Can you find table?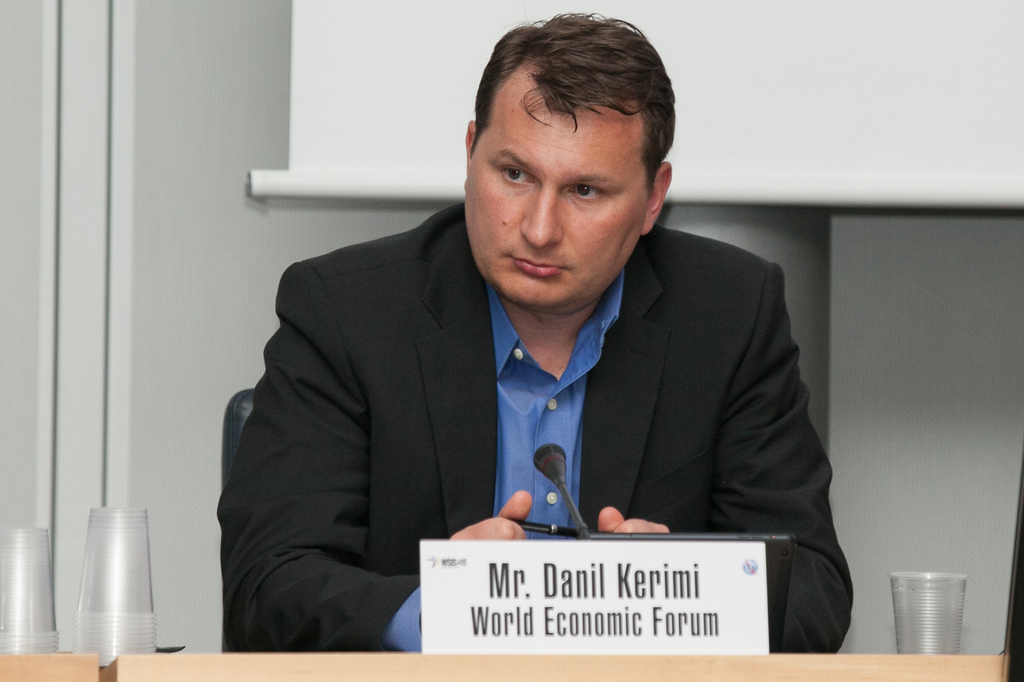
Yes, bounding box: l=0, t=640, r=1019, b=681.
